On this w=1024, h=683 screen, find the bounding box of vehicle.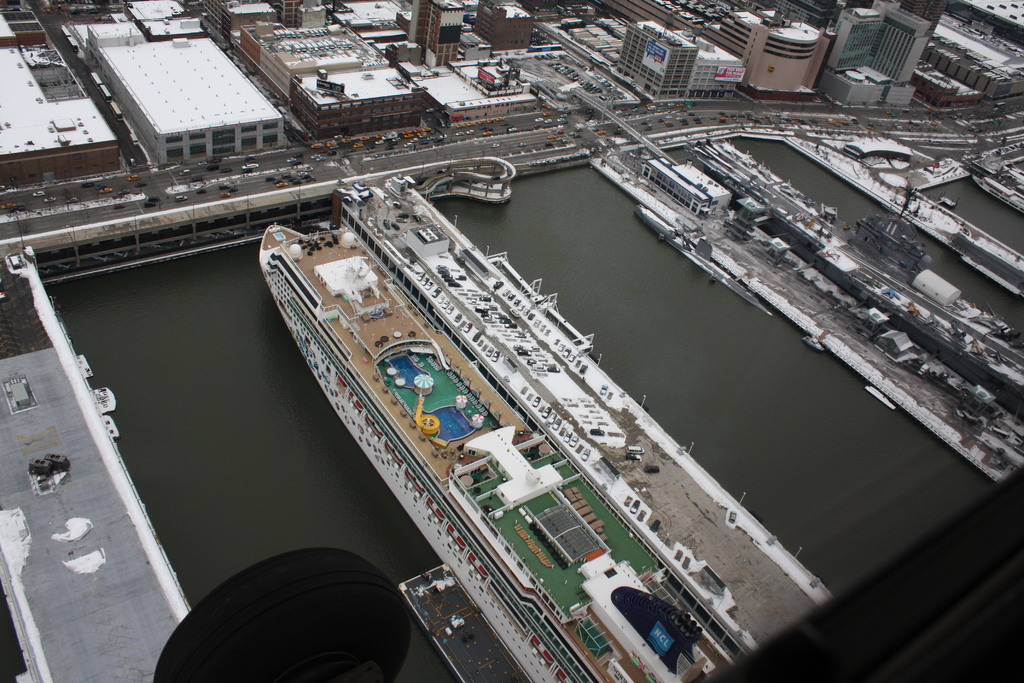
Bounding box: (left=624, top=441, right=645, bottom=454).
